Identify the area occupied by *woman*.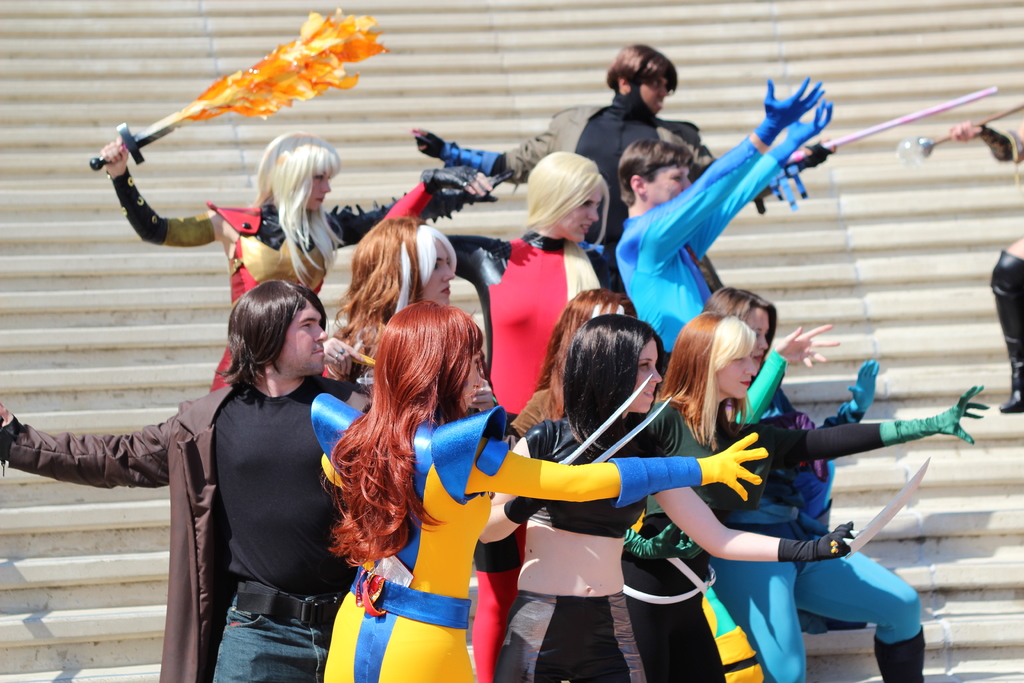
Area: (left=475, top=312, right=863, bottom=682).
